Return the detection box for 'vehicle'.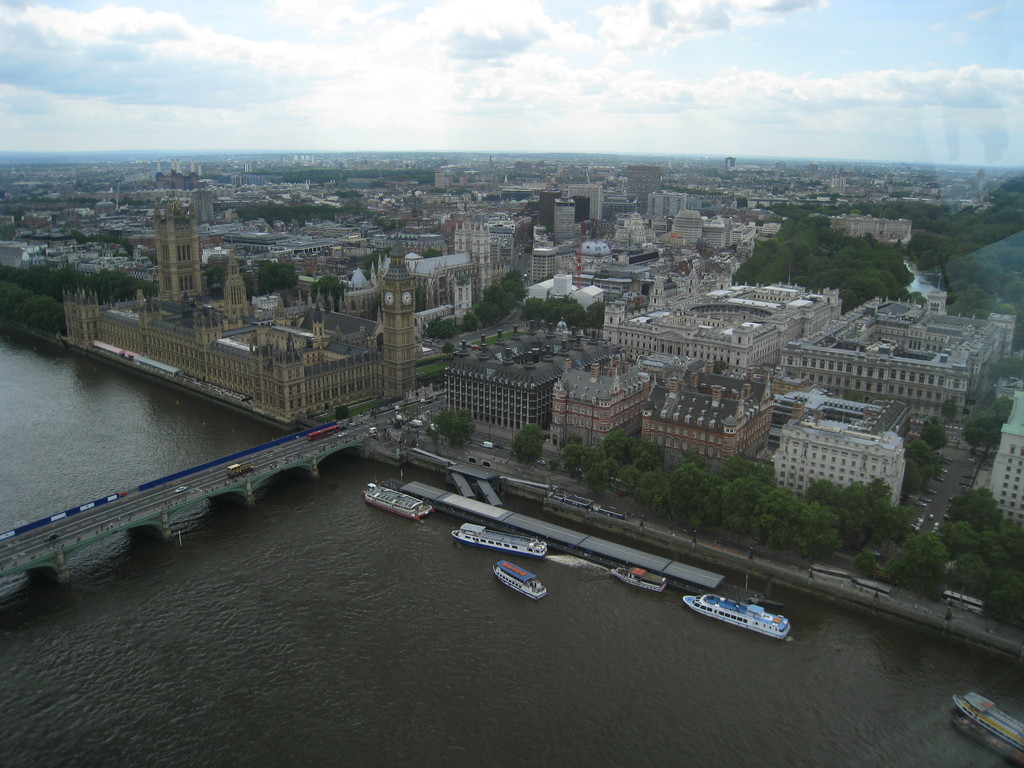
(680, 590, 791, 641).
